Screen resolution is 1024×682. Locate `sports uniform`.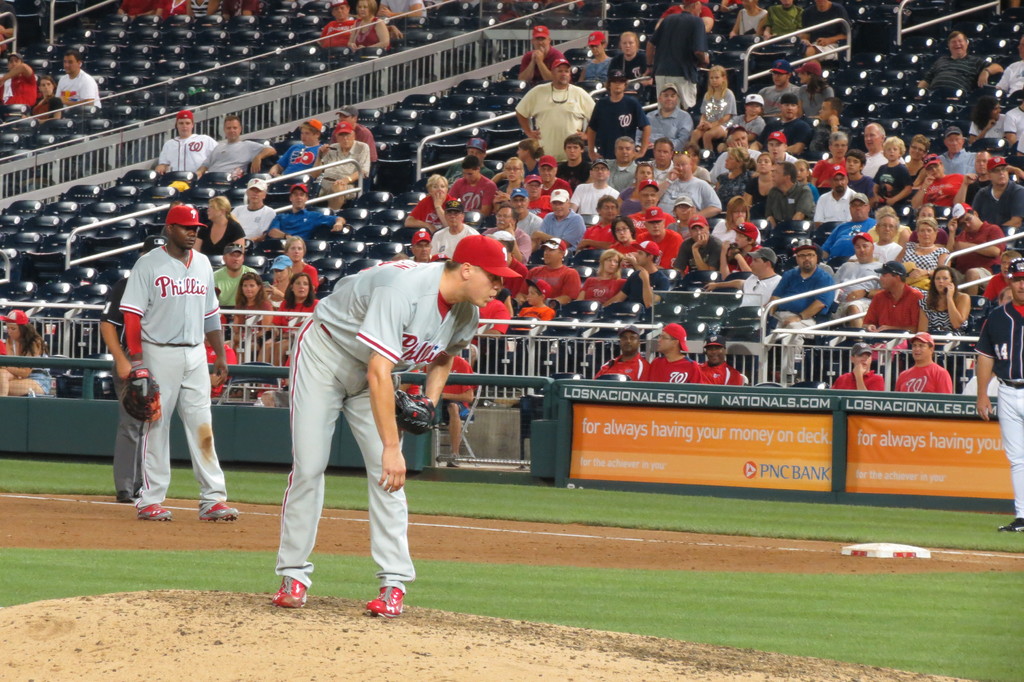
BBox(580, 220, 622, 250).
